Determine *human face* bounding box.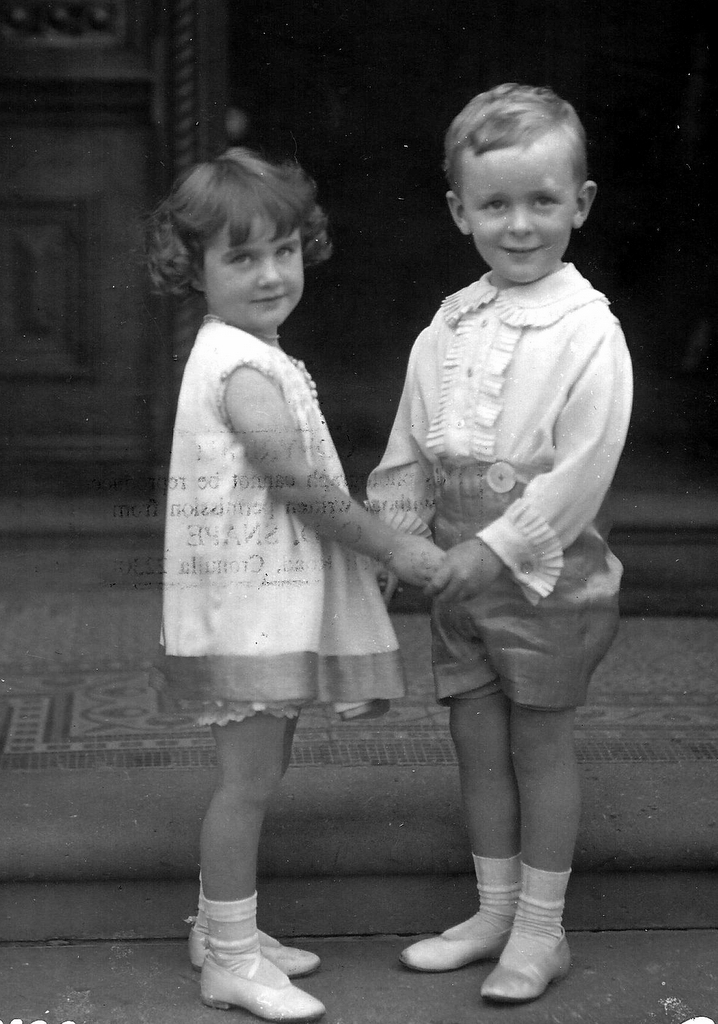
Determined: [208, 221, 302, 331].
